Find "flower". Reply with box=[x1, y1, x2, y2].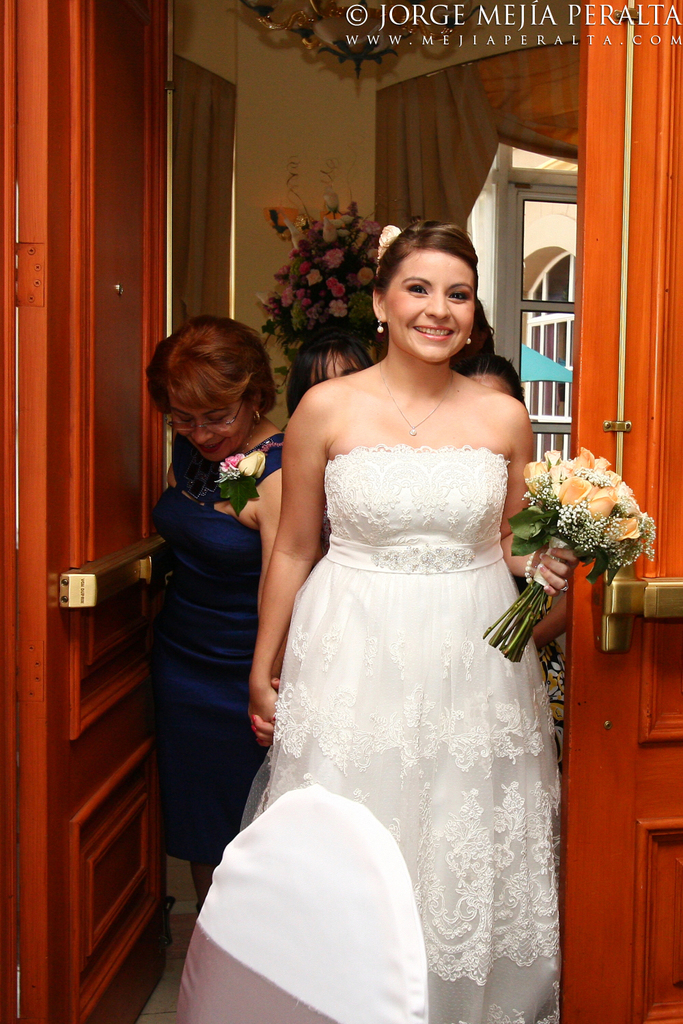
box=[220, 450, 241, 471].
